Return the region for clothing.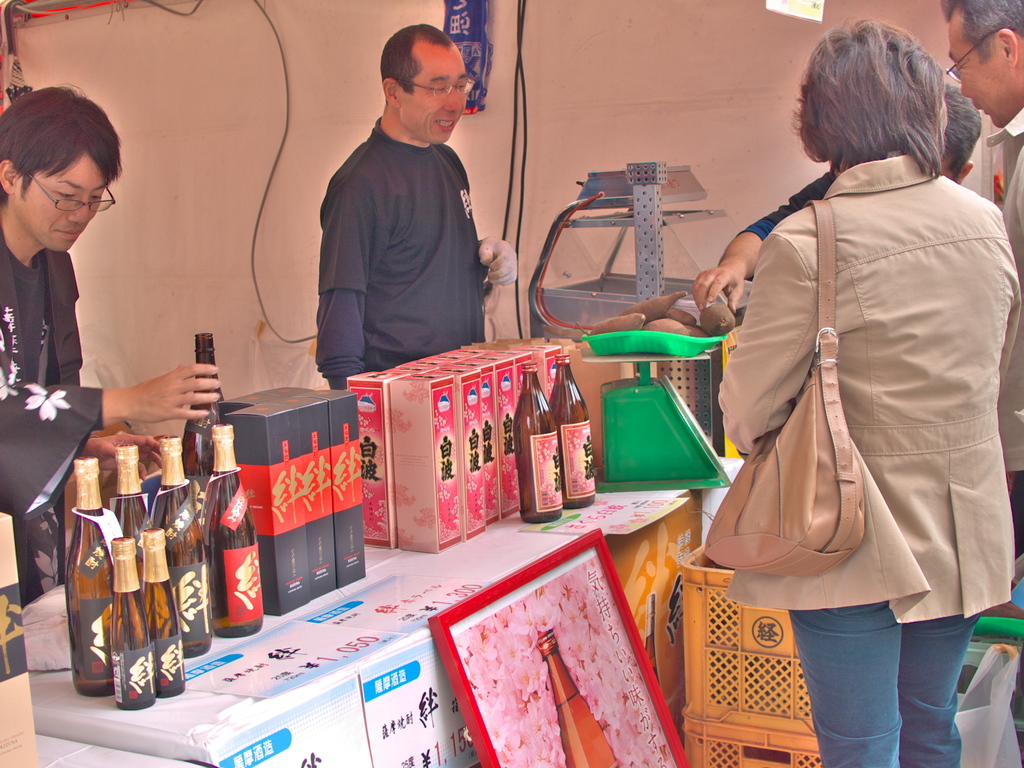
select_region(0, 229, 106, 580).
